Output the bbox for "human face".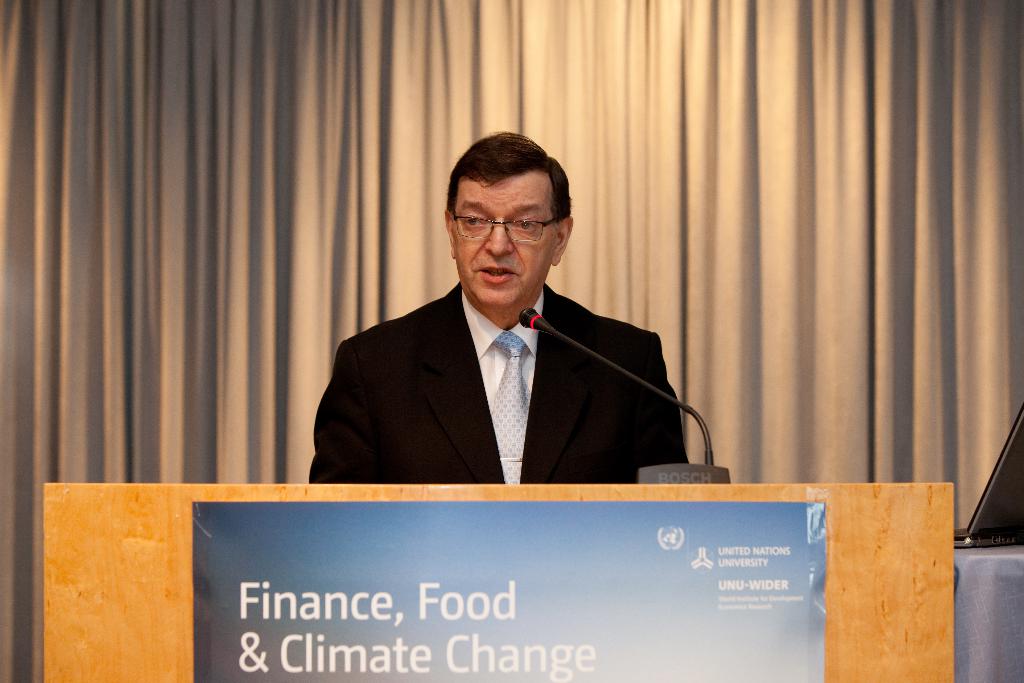
456 176 557 311.
